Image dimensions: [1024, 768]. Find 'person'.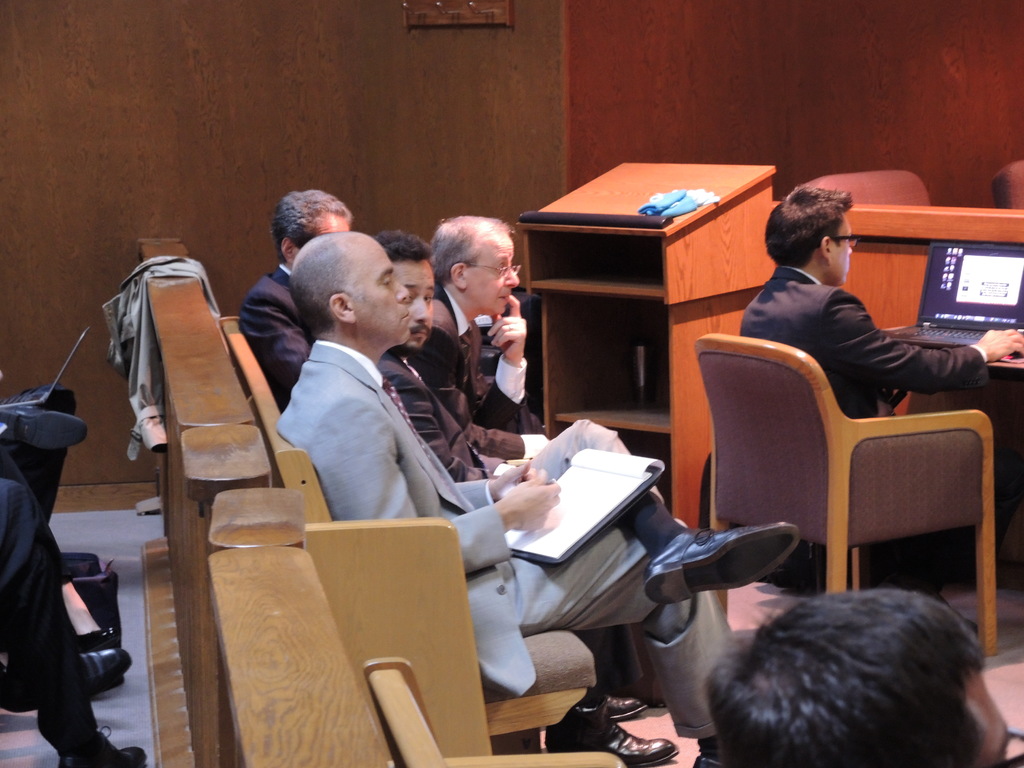
413/214/547/436.
